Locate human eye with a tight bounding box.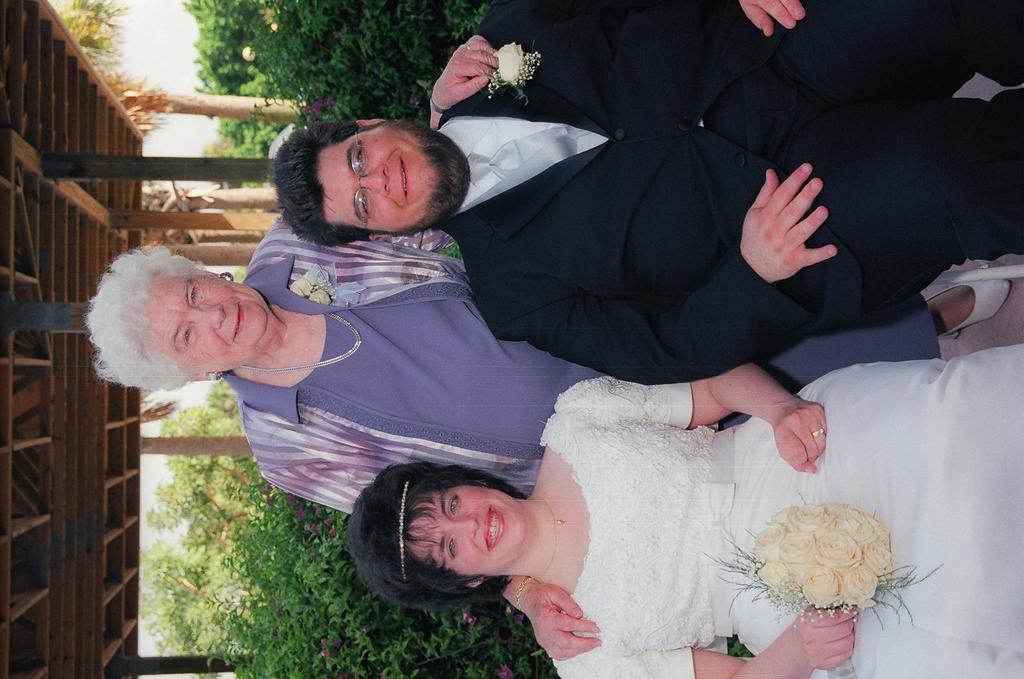
region(180, 325, 194, 350).
